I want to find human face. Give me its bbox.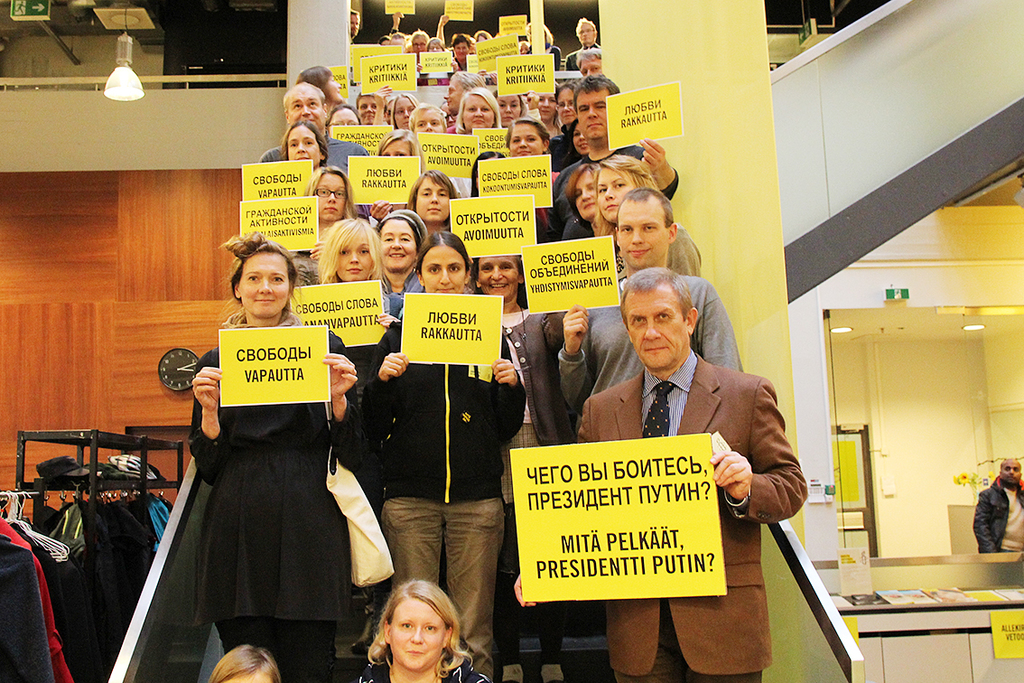
(x1=578, y1=58, x2=603, y2=77).
